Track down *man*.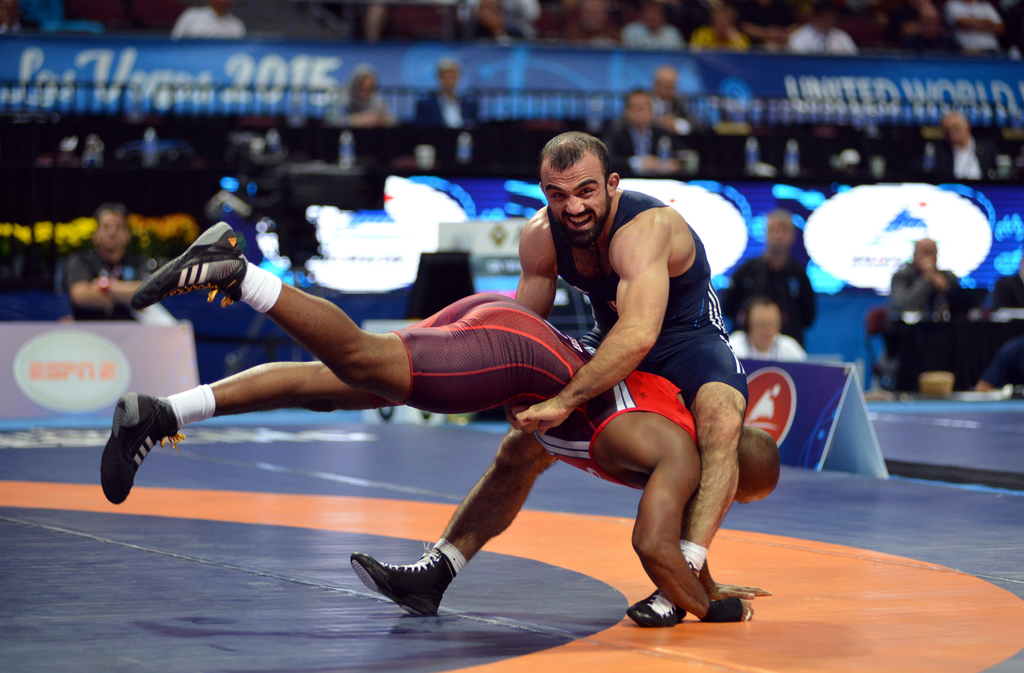
Tracked to 412/54/478/125.
